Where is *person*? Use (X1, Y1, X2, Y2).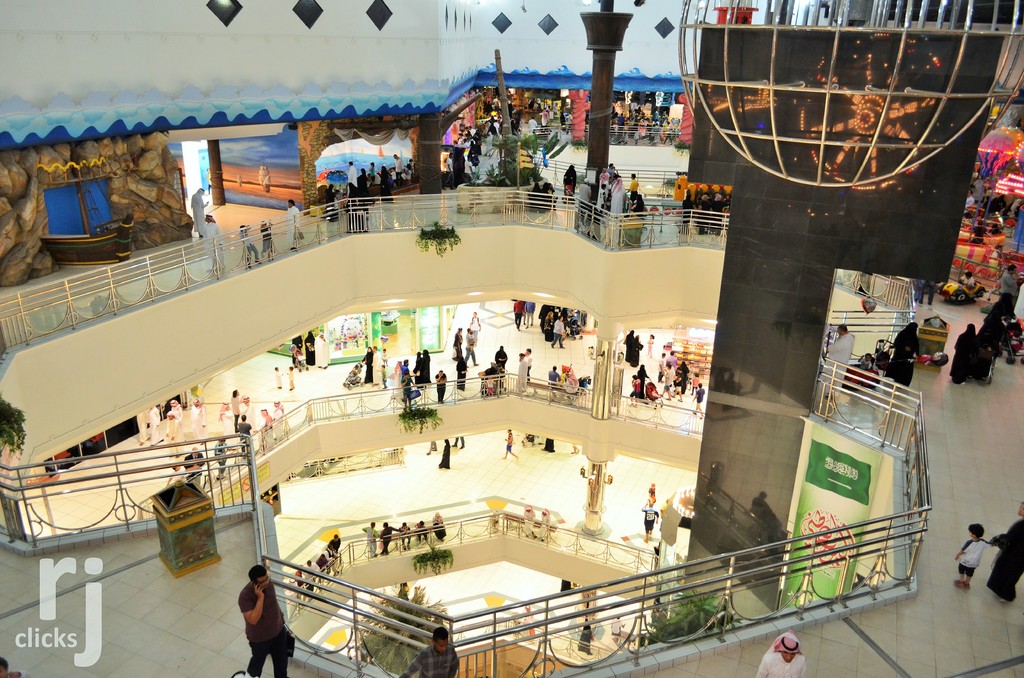
(466, 321, 479, 366).
